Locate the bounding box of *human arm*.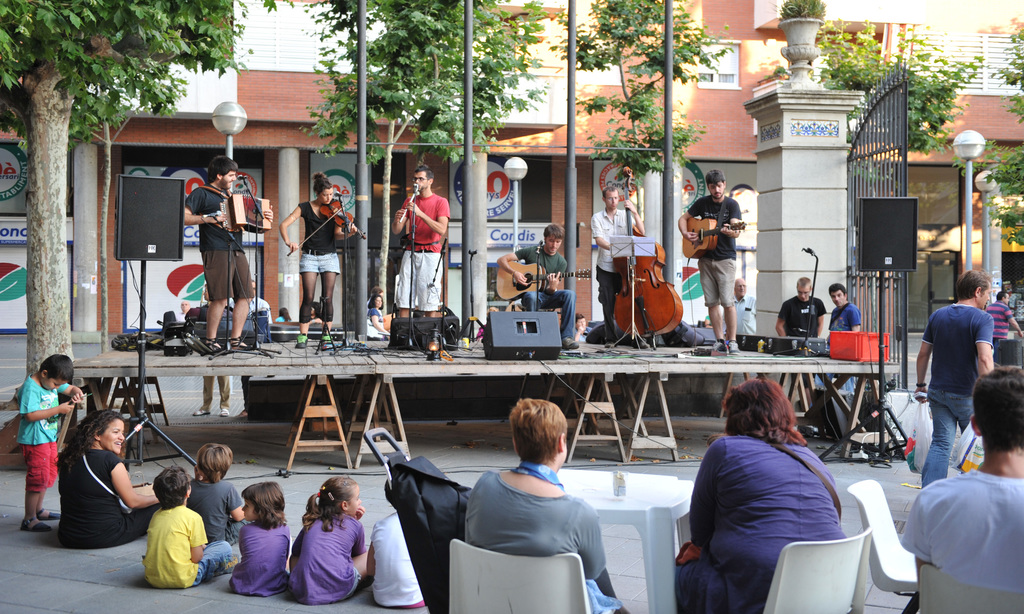
Bounding box: locate(232, 515, 293, 609).
